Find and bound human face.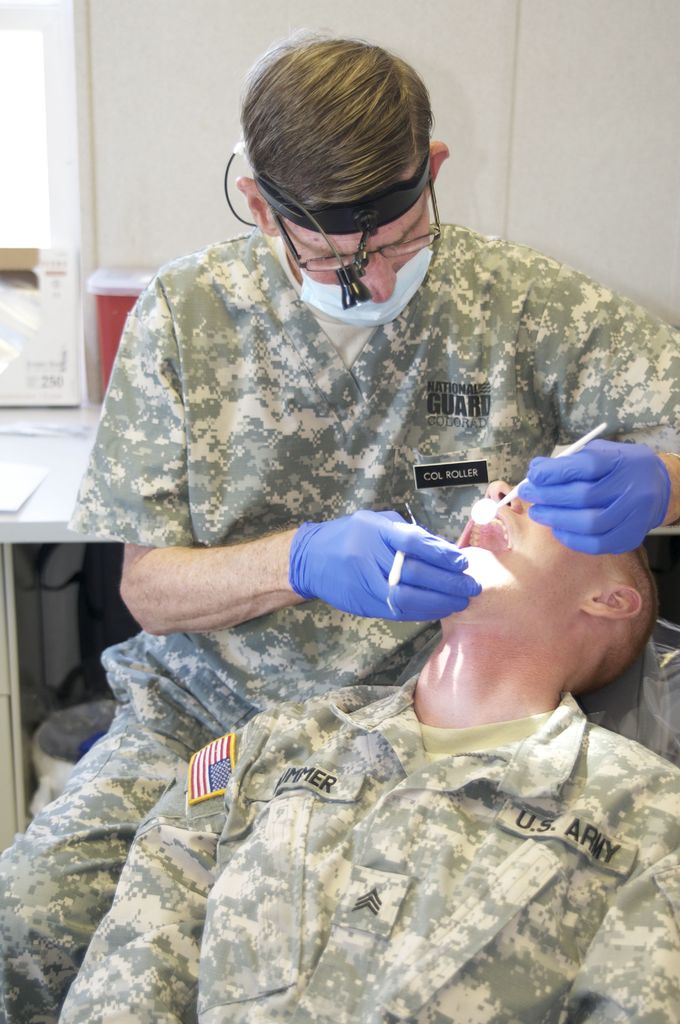
Bound: {"x1": 290, "y1": 164, "x2": 433, "y2": 304}.
